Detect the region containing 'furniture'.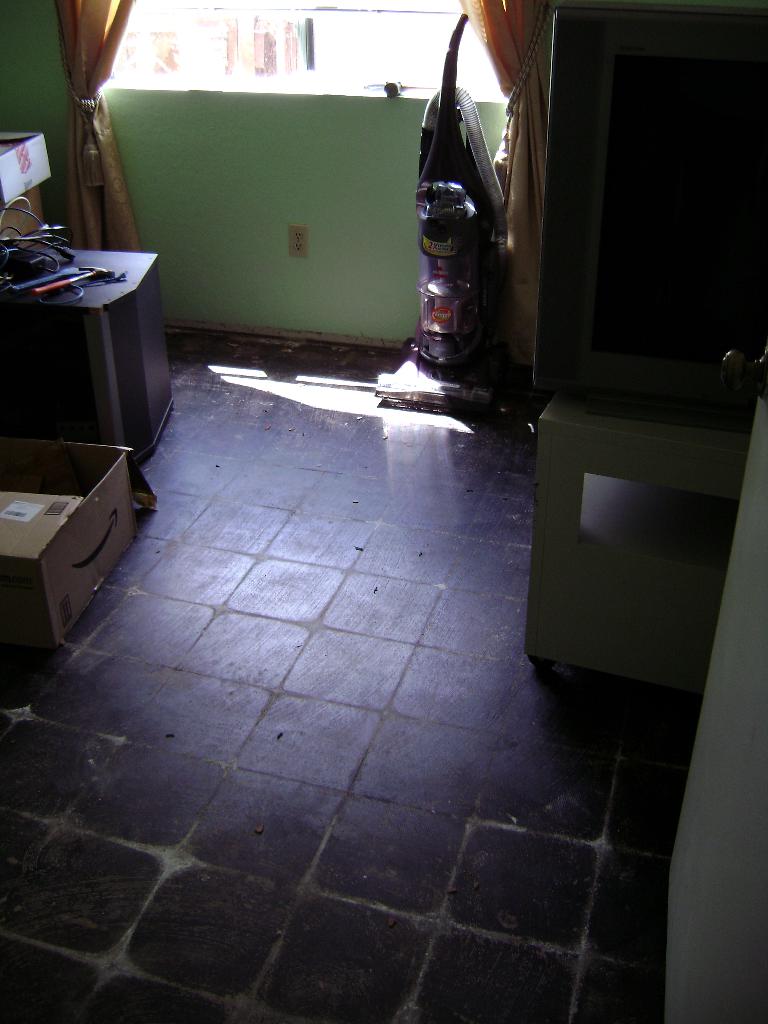
<bbox>520, 388, 749, 696</bbox>.
